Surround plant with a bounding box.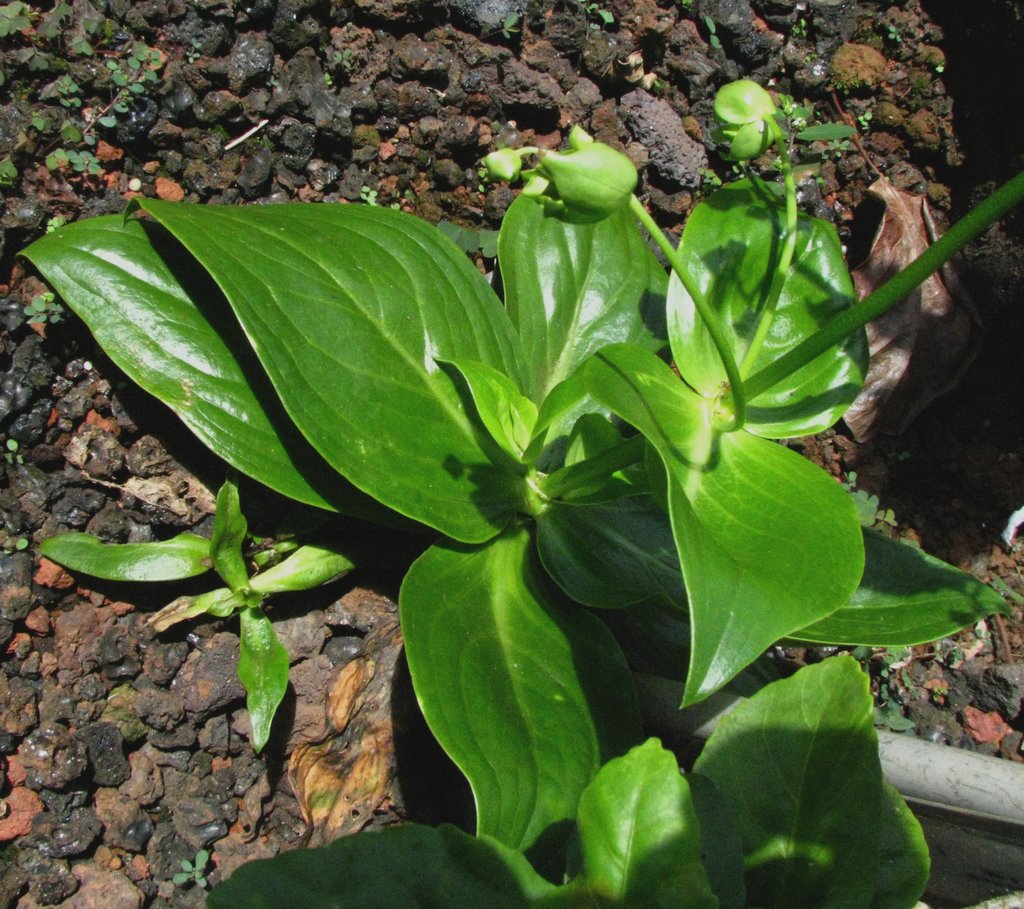
[left=185, top=36, right=202, bottom=63].
